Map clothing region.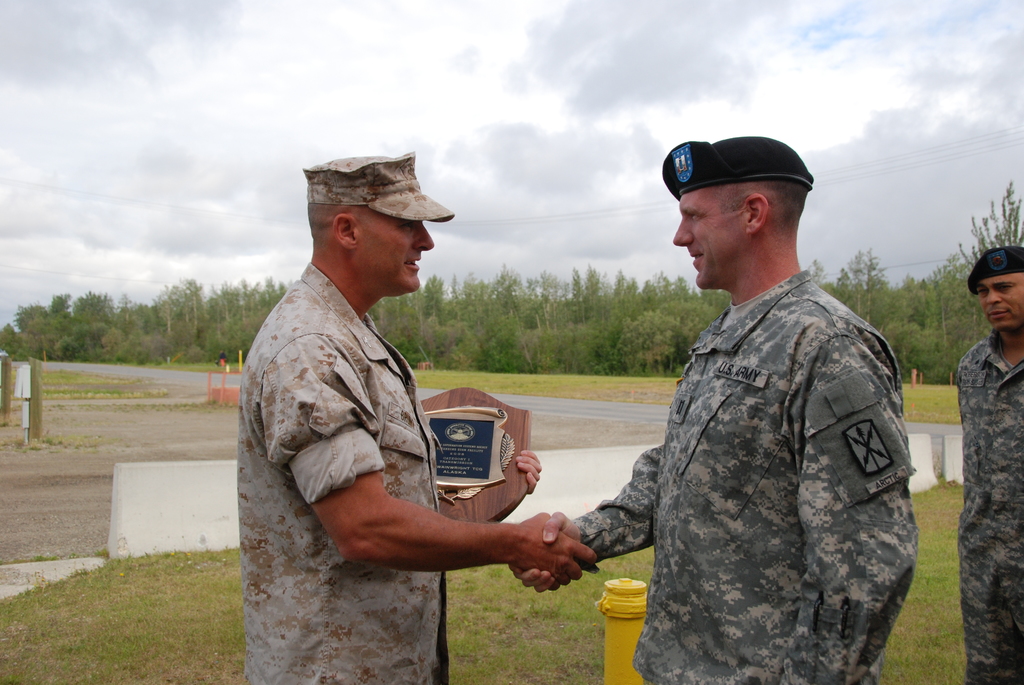
Mapped to detection(542, 262, 911, 684).
